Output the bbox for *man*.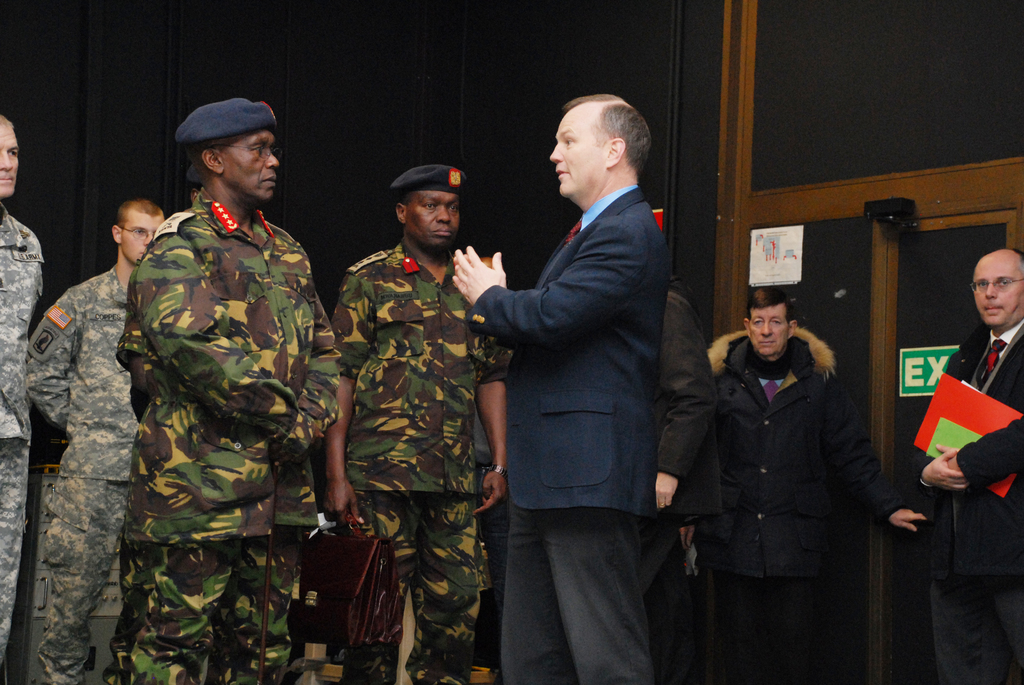
[left=330, top=164, right=513, bottom=684].
